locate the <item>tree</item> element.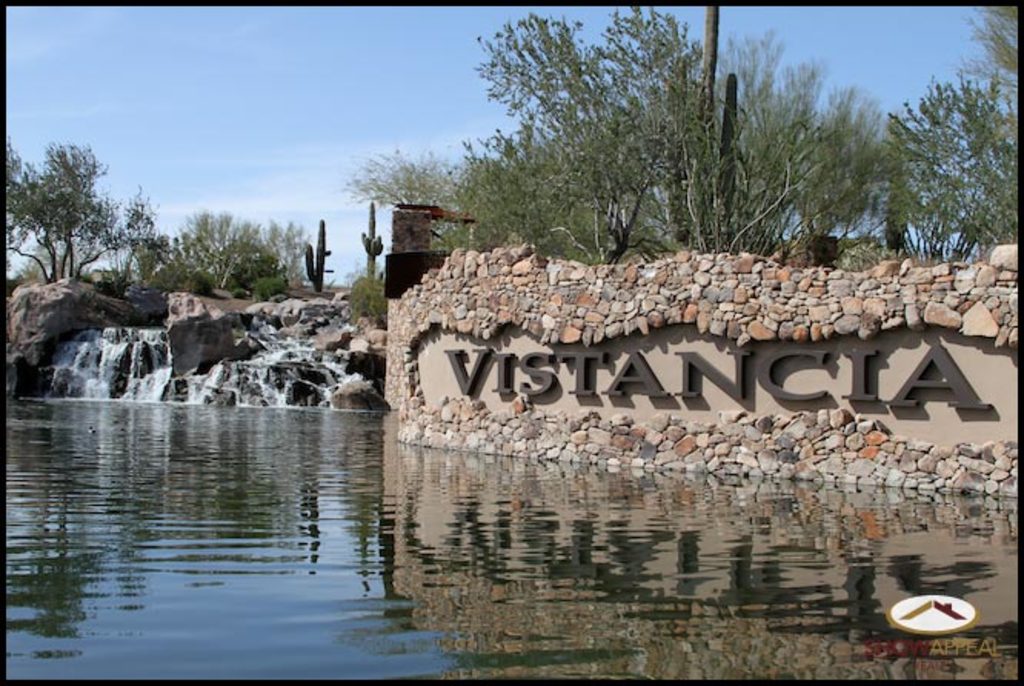
Element bbox: (left=175, top=211, right=326, bottom=294).
